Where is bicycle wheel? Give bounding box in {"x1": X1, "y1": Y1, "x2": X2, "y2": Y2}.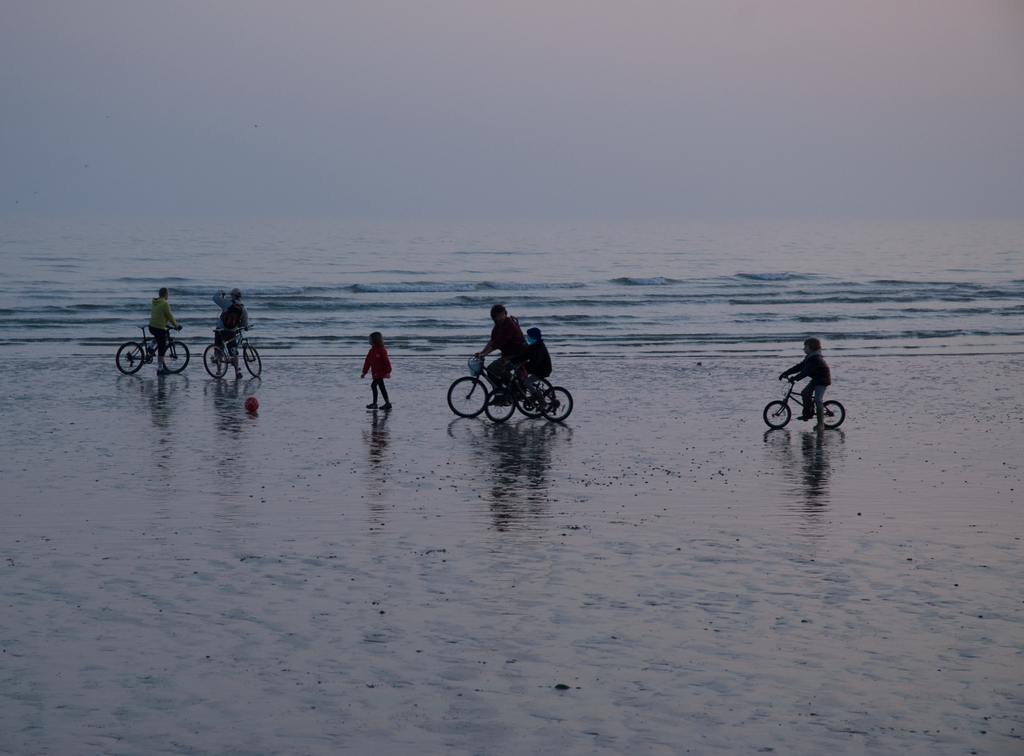
{"x1": 116, "y1": 341, "x2": 145, "y2": 375}.
